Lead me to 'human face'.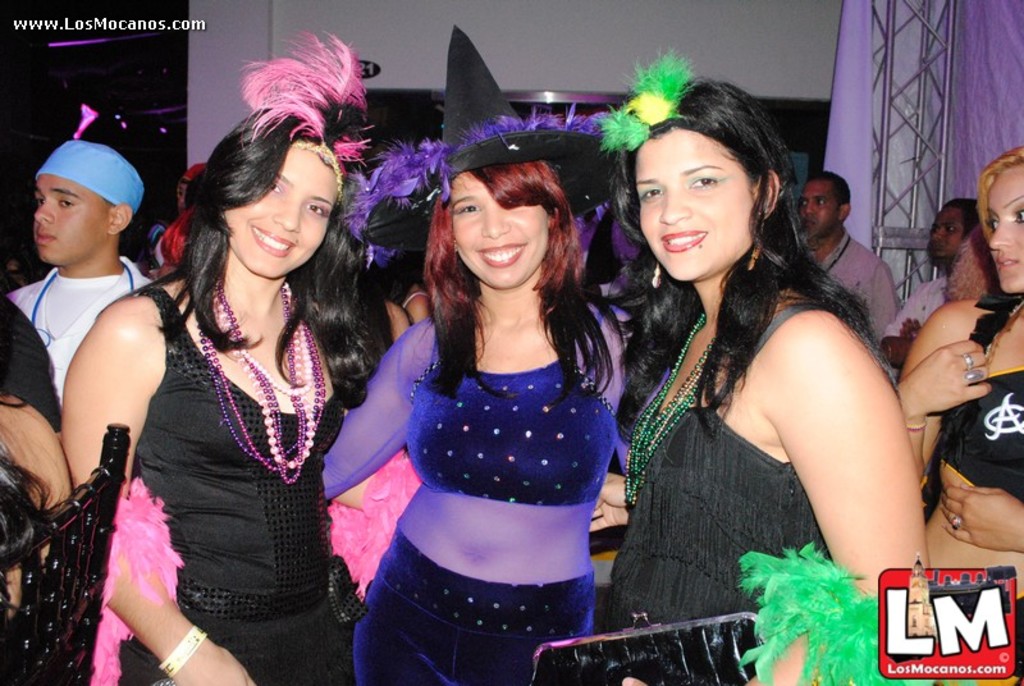
Lead to [left=639, top=132, right=744, bottom=282].
